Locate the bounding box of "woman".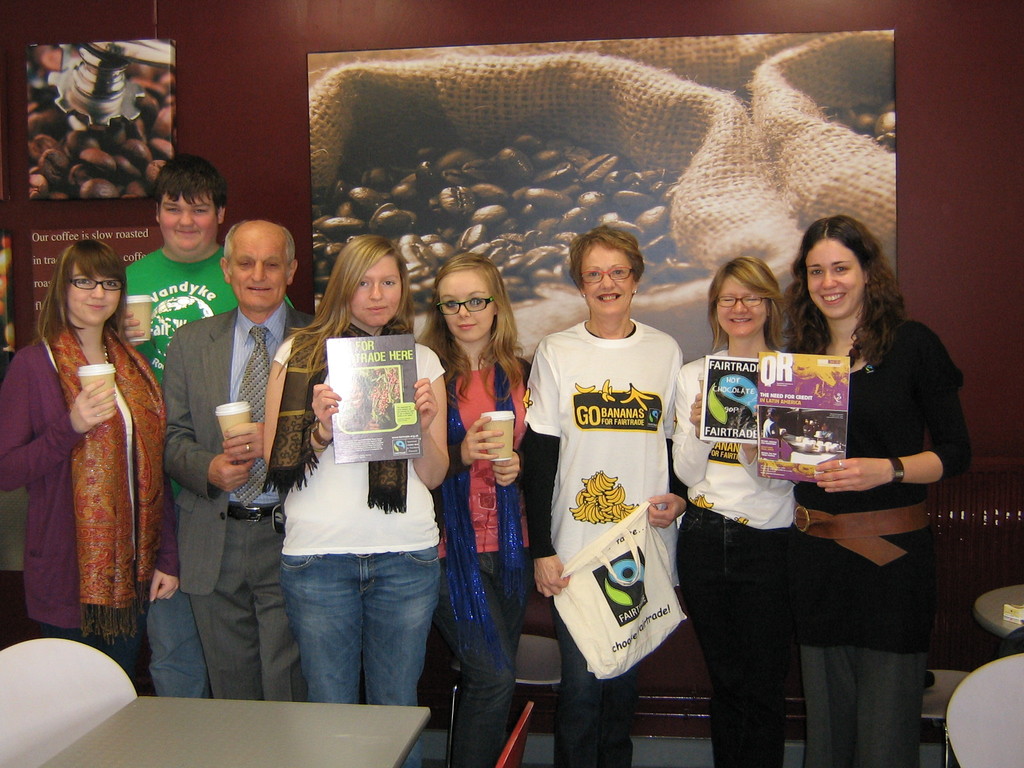
Bounding box: <region>257, 225, 447, 709</region>.
